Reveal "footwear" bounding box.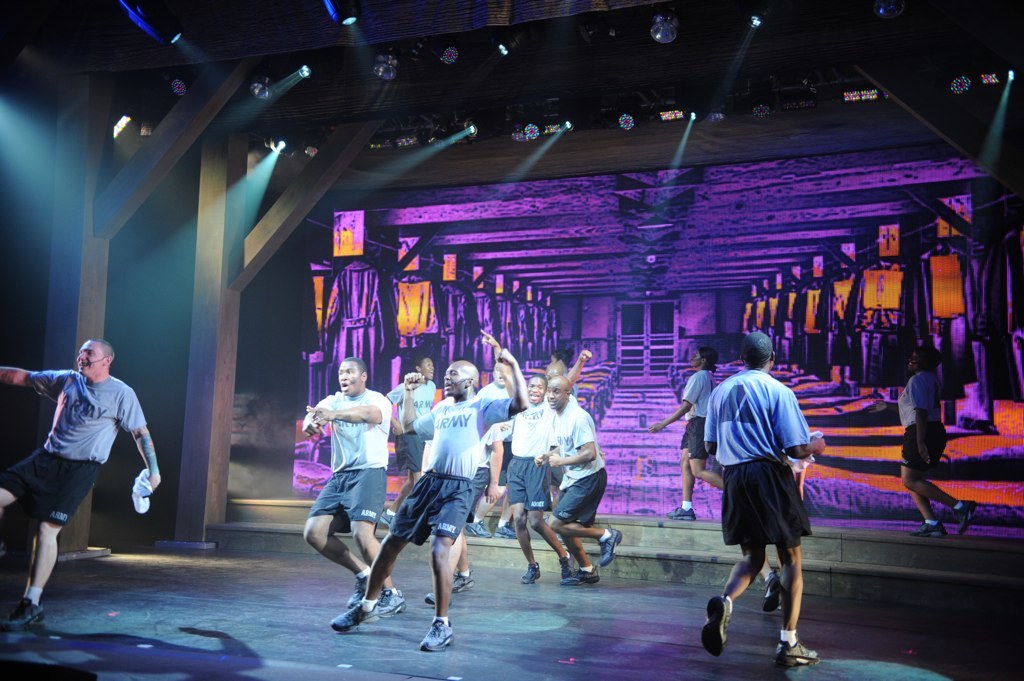
Revealed: 951/497/981/537.
